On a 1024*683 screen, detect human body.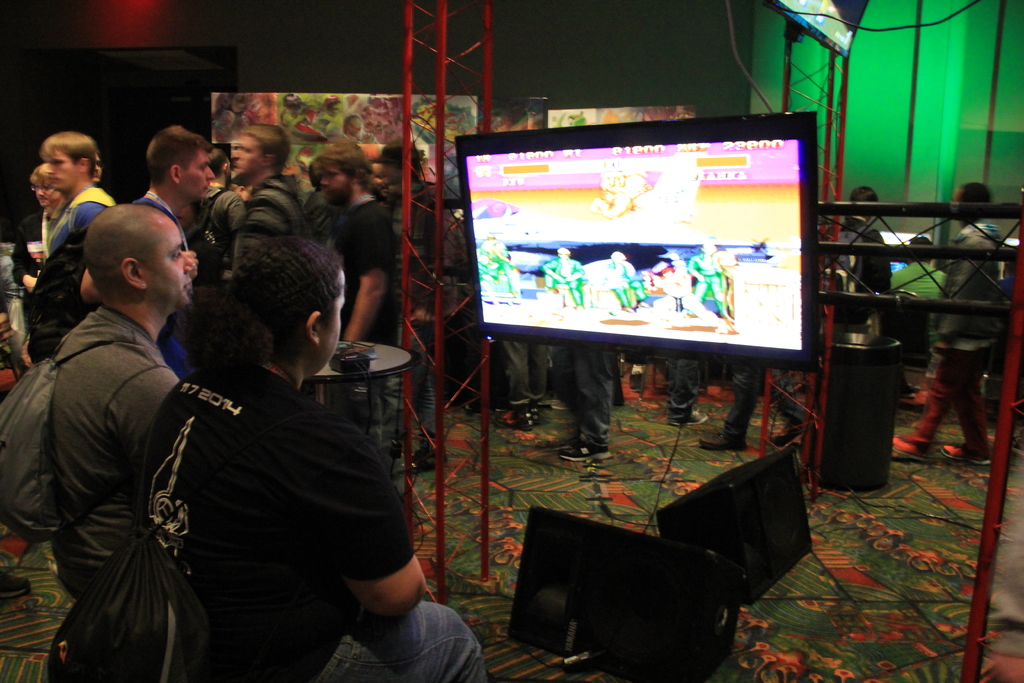
detection(183, 142, 244, 283).
